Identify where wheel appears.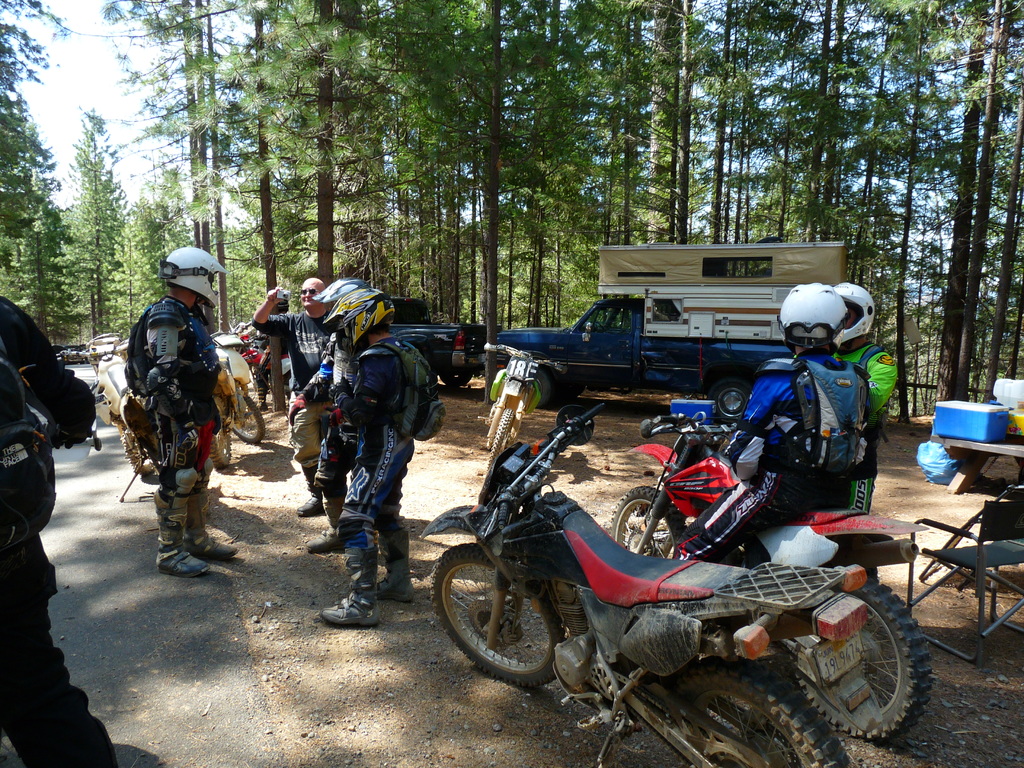
Appears at x1=790, y1=575, x2=936, y2=745.
